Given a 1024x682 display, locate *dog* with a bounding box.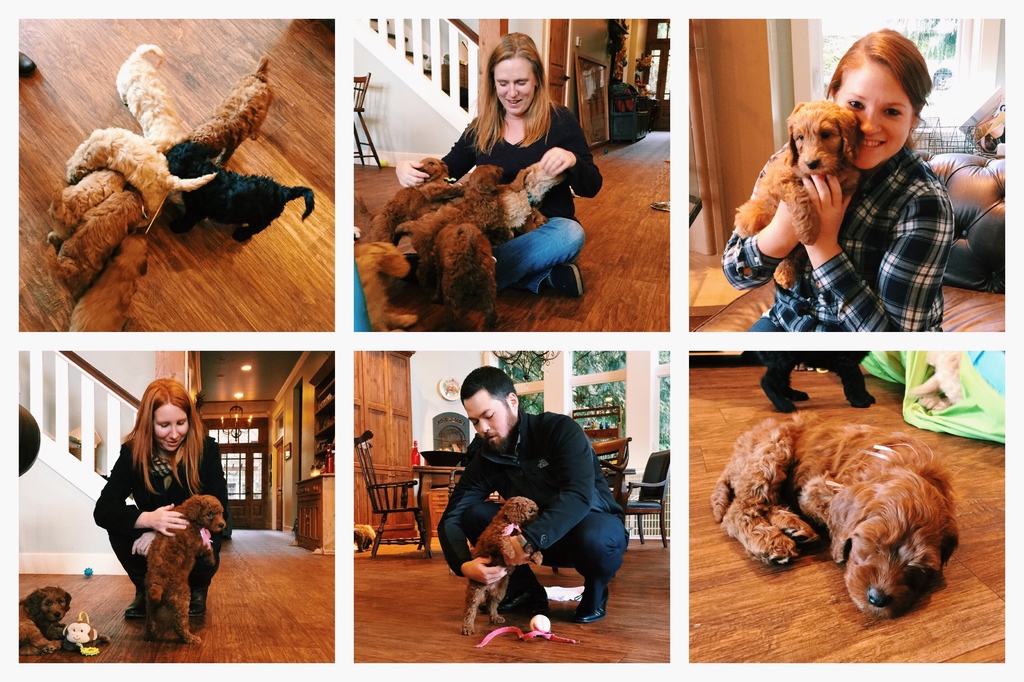
Located: l=10, t=582, r=77, b=649.
